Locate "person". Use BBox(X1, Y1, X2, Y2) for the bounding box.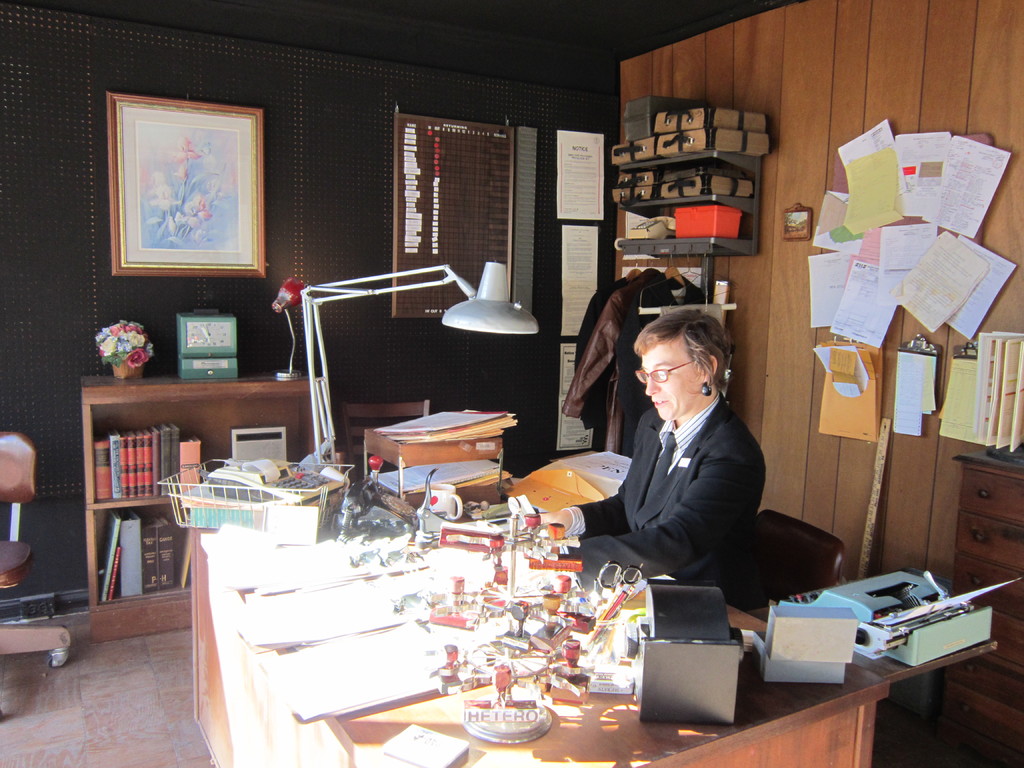
BBox(591, 282, 778, 647).
